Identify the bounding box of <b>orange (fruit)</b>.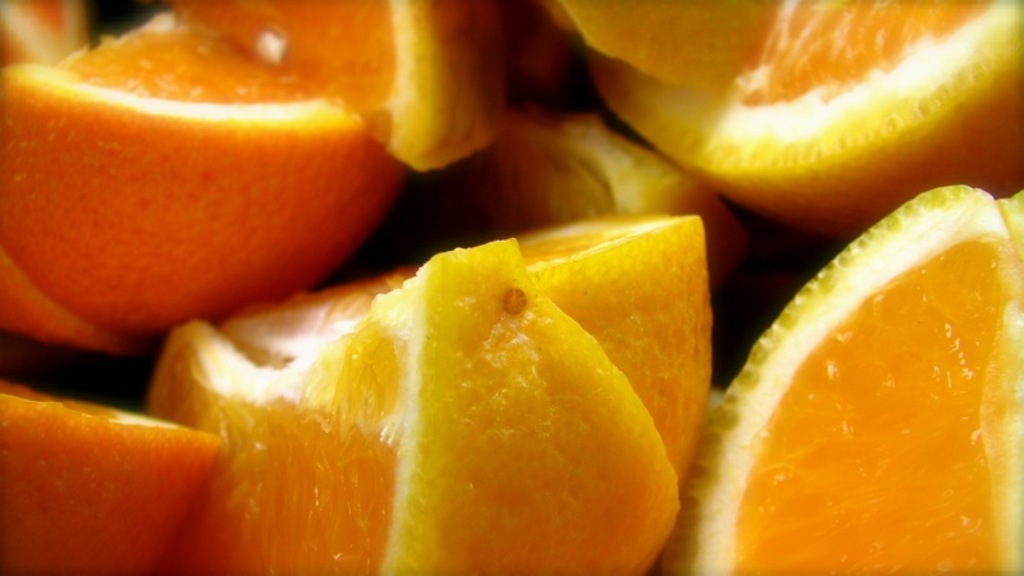
{"x1": 3, "y1": 12, "x2": 389, "y2": 335}.
